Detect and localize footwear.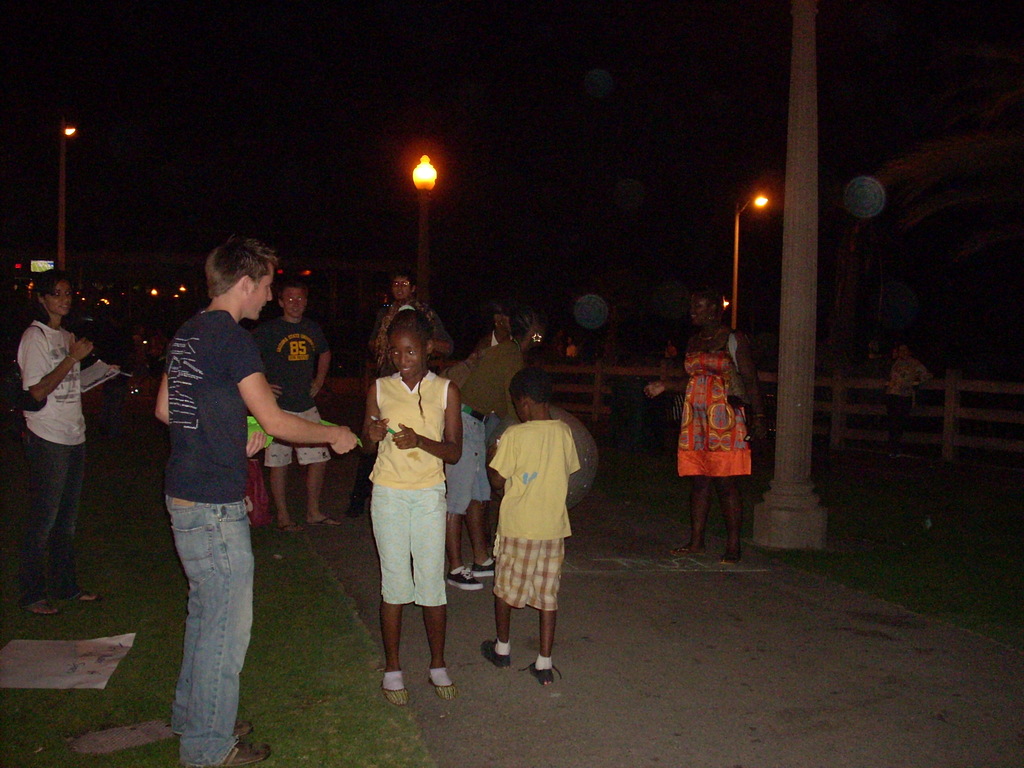
Localized at <box>63,593,99,603</box>.
